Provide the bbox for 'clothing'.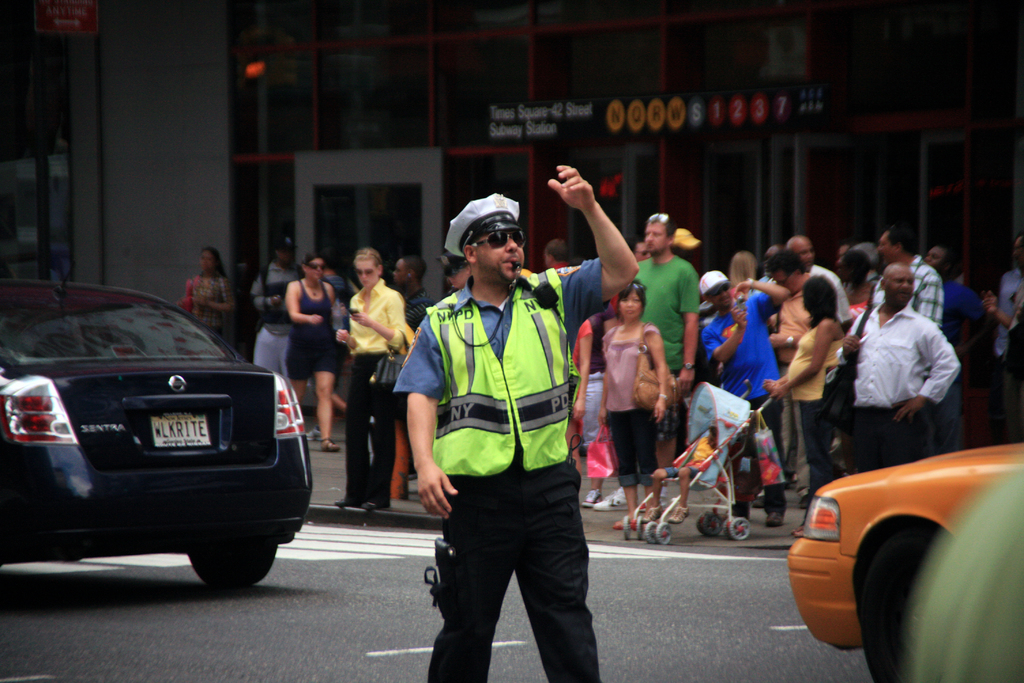
region(289, 282, 335, 375).
